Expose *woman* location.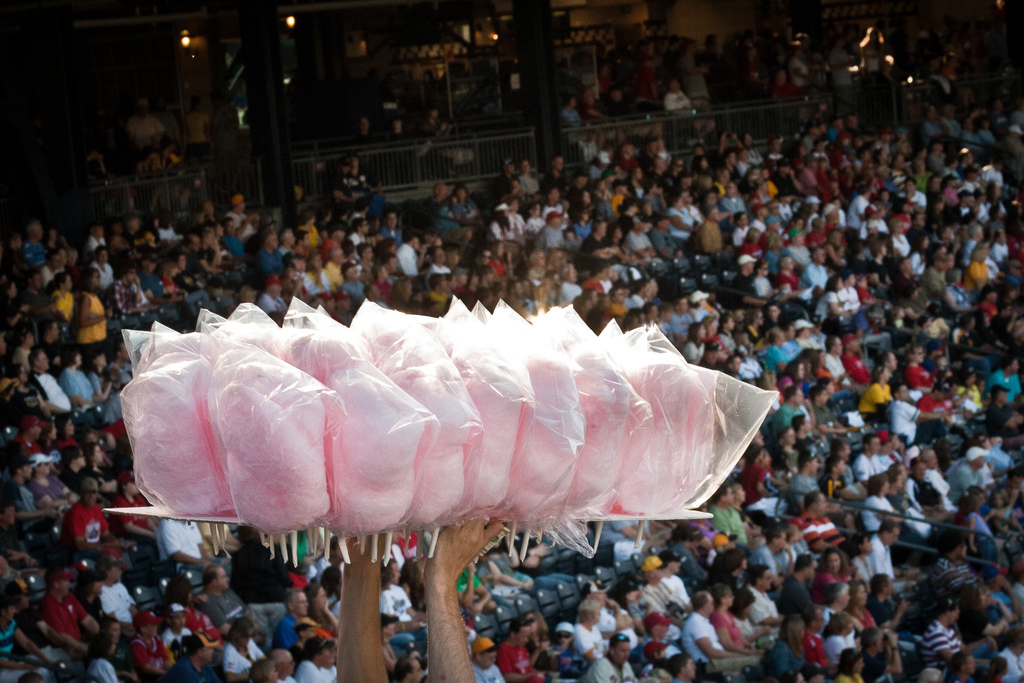
Exposed at 88,353,126,420.
